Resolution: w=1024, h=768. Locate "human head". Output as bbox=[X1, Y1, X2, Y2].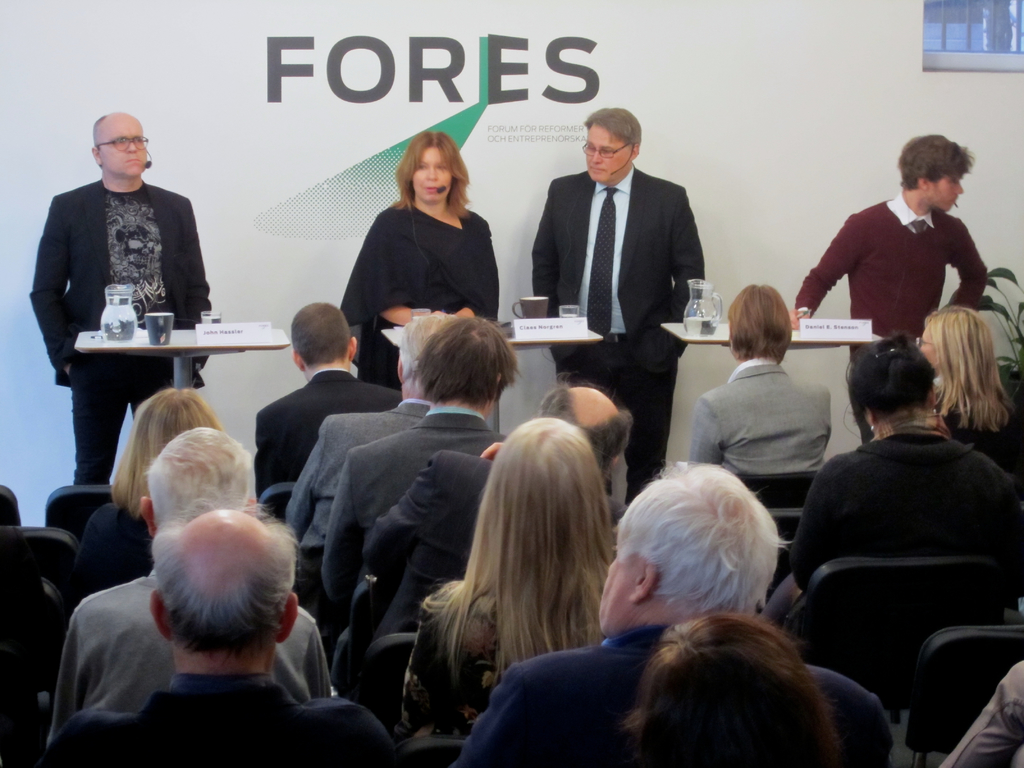
bbox=[918, 309, 995, 380].
